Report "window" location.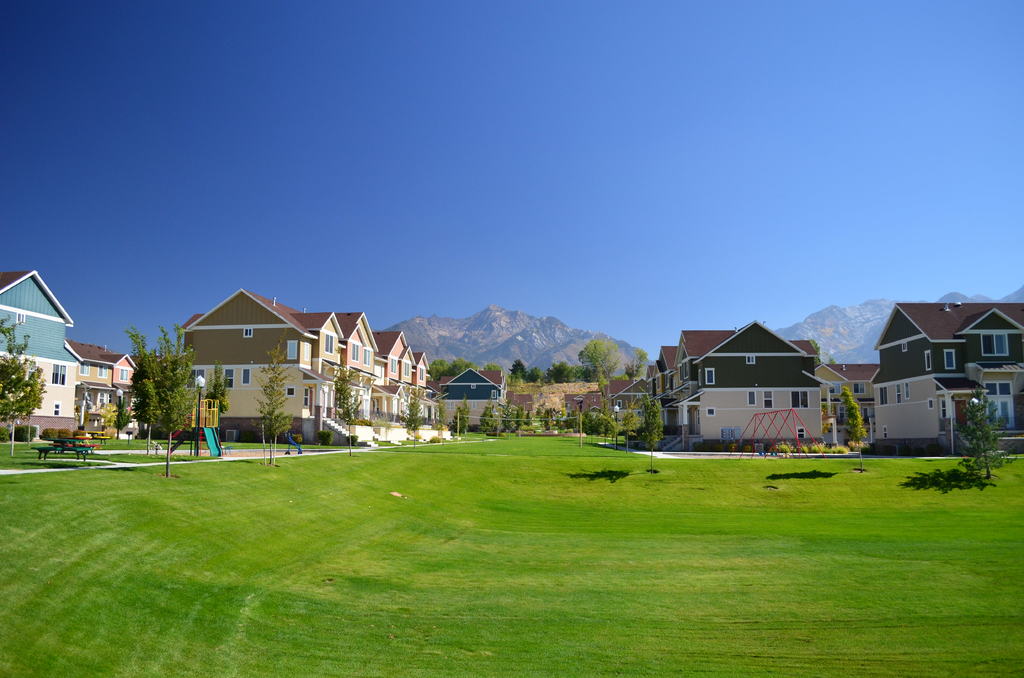
Report: Rect(877, 385, 890, 405).
